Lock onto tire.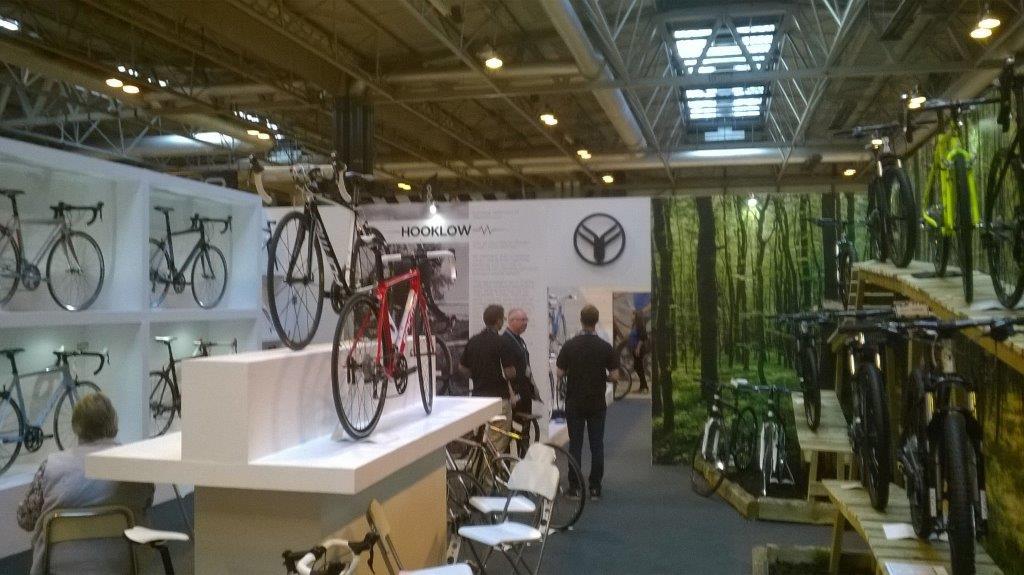
Locked: 49/378/96/447.
